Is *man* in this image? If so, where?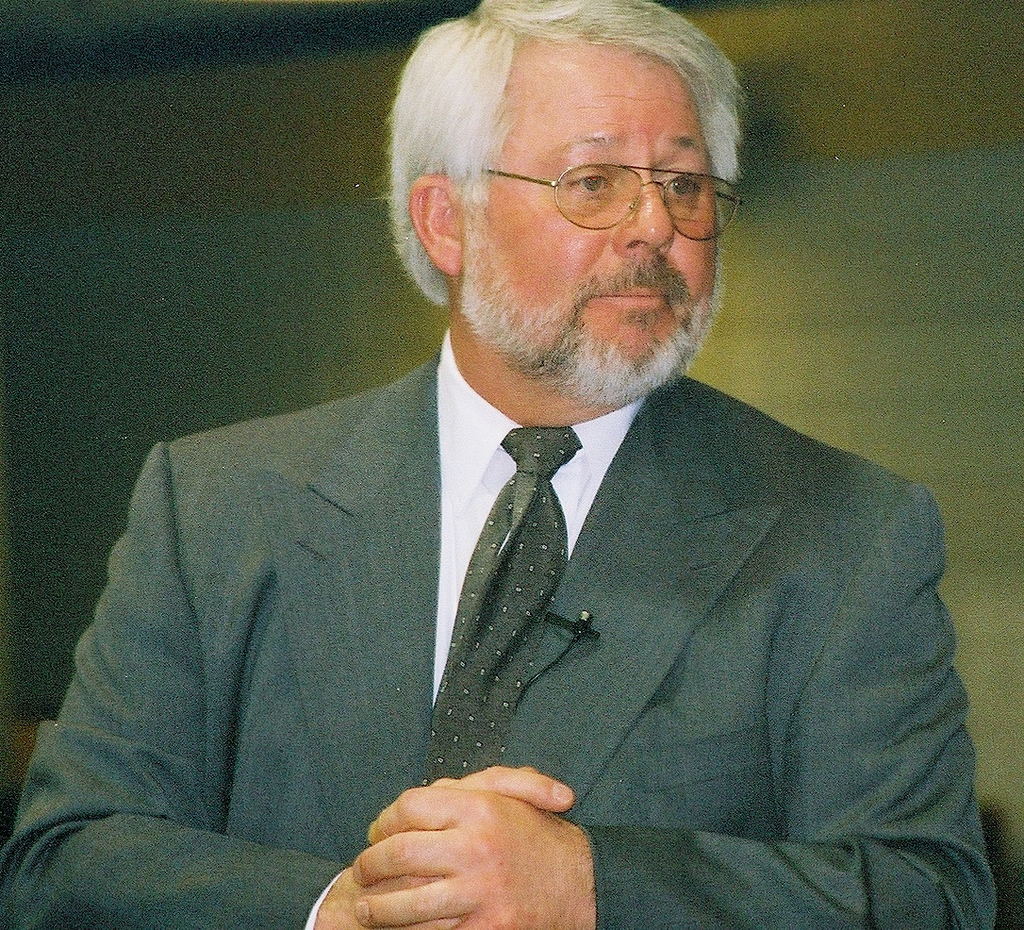
Yes, at pyautogui.locateOnScreen(0, 1, 999, 929).
